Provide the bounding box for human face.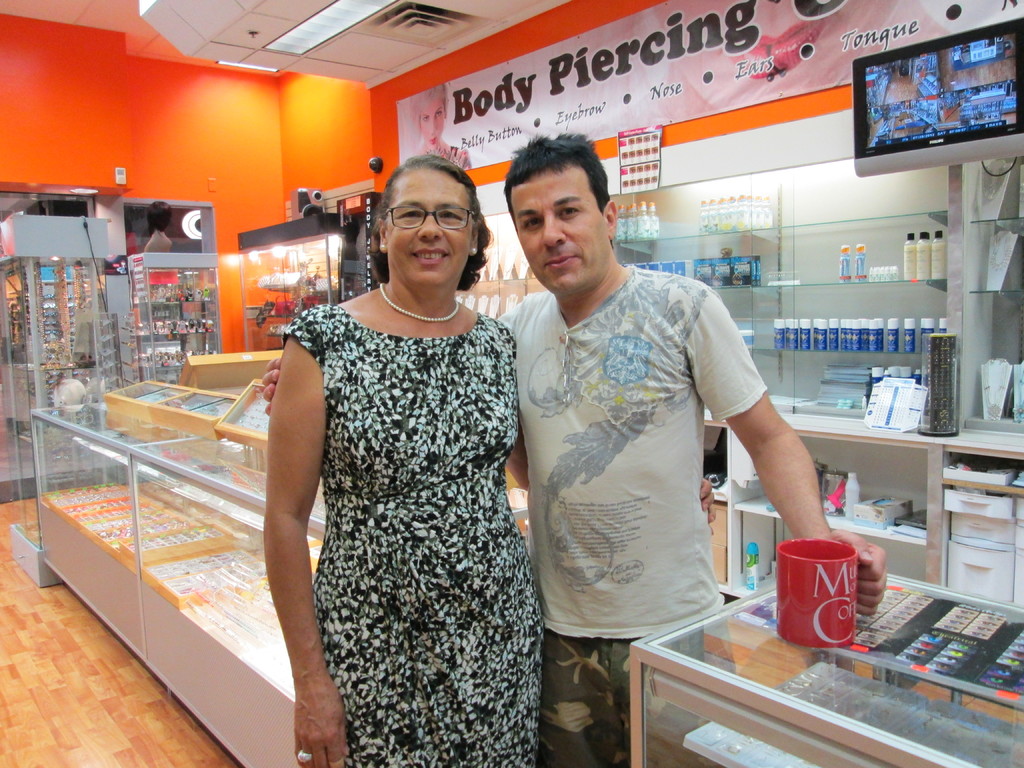
box=[385, 170, 469, 283].
